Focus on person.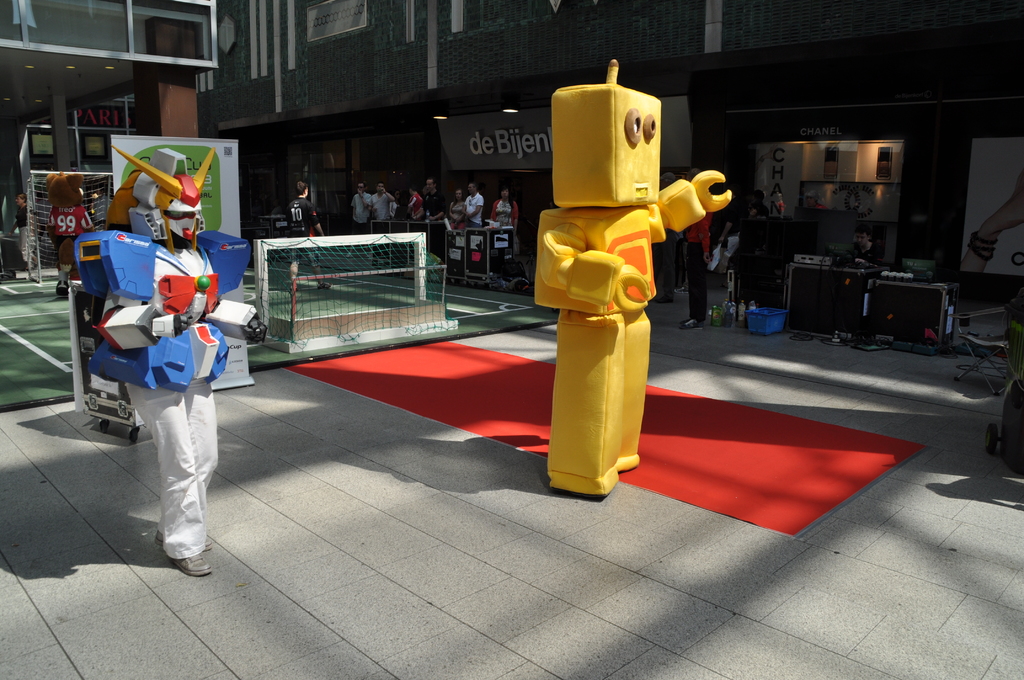
Focused at region(488, 184, 520, 266).
